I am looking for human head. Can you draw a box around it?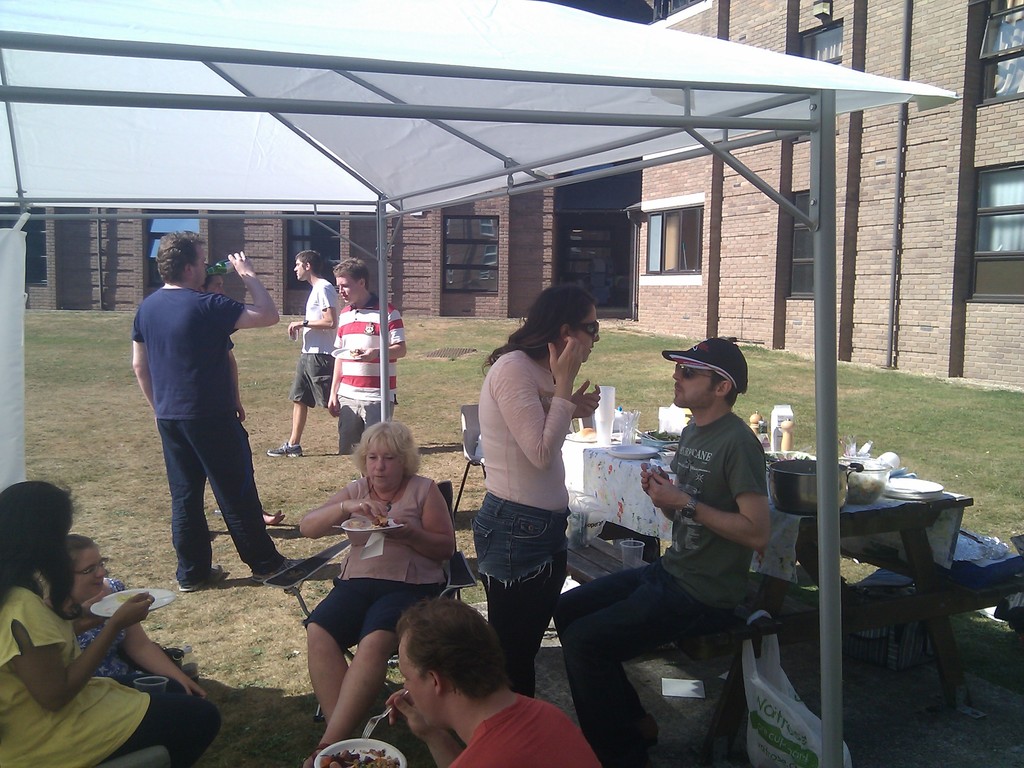
Sure, the bounding box is [x1=290, y1=249, x2=324, y2=284].
